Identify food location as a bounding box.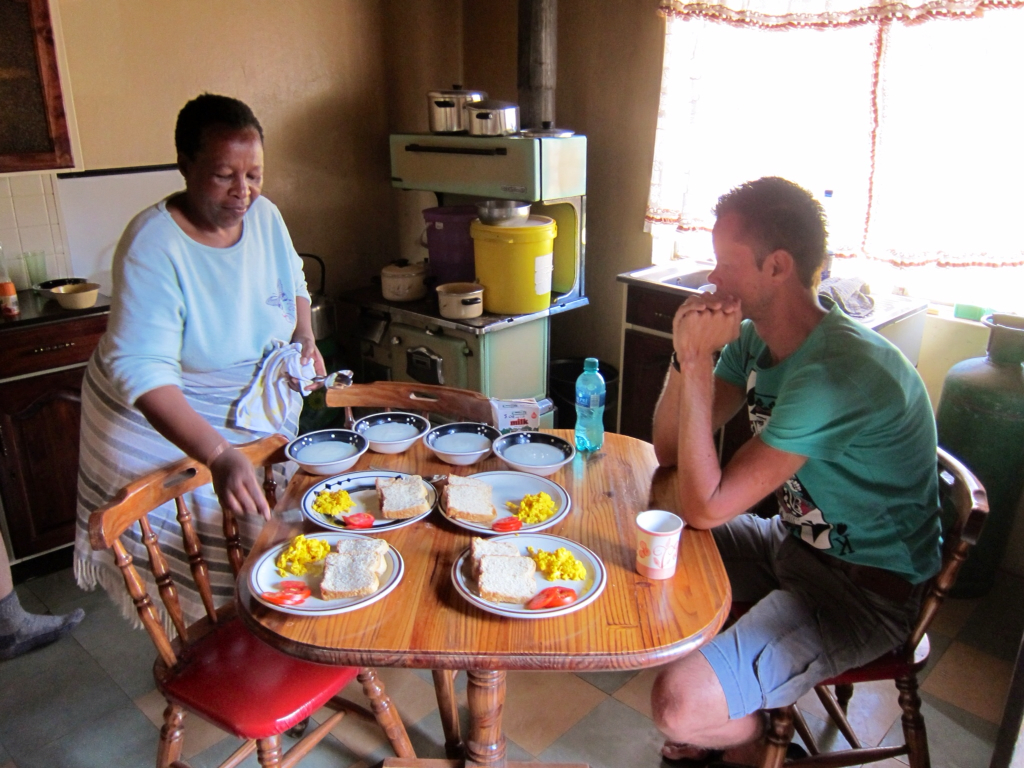
locate(498, 486, 555, 525).
